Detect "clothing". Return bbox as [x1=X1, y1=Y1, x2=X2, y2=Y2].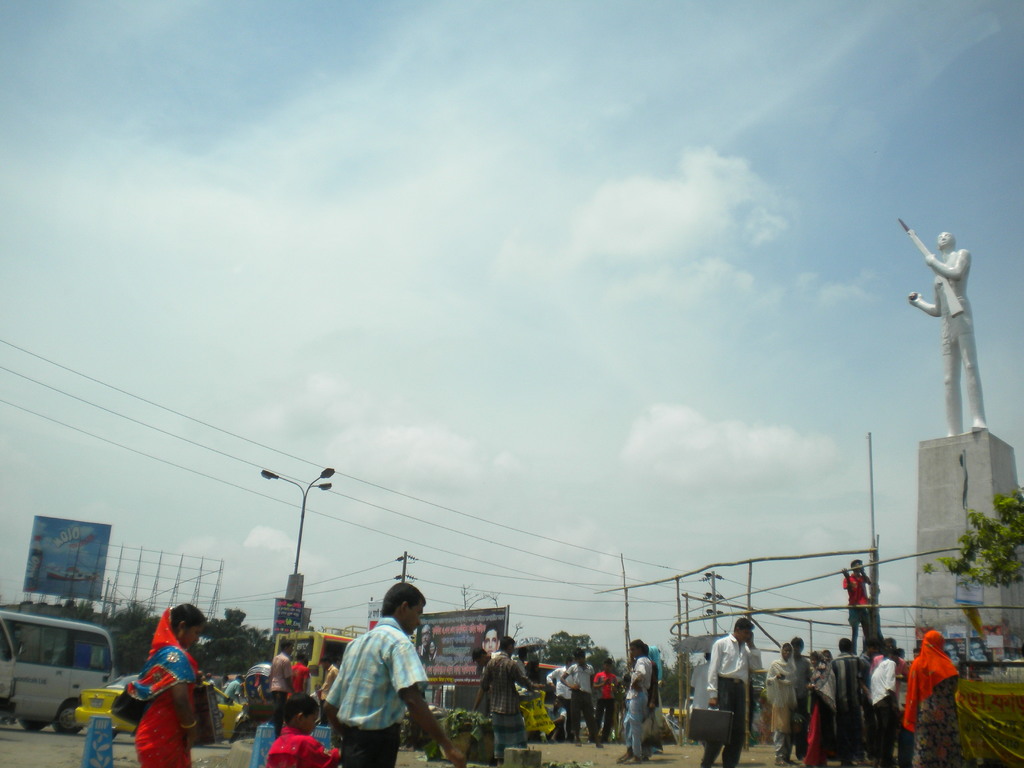
[x1=324, y1=612, x2=431, y2=765].
